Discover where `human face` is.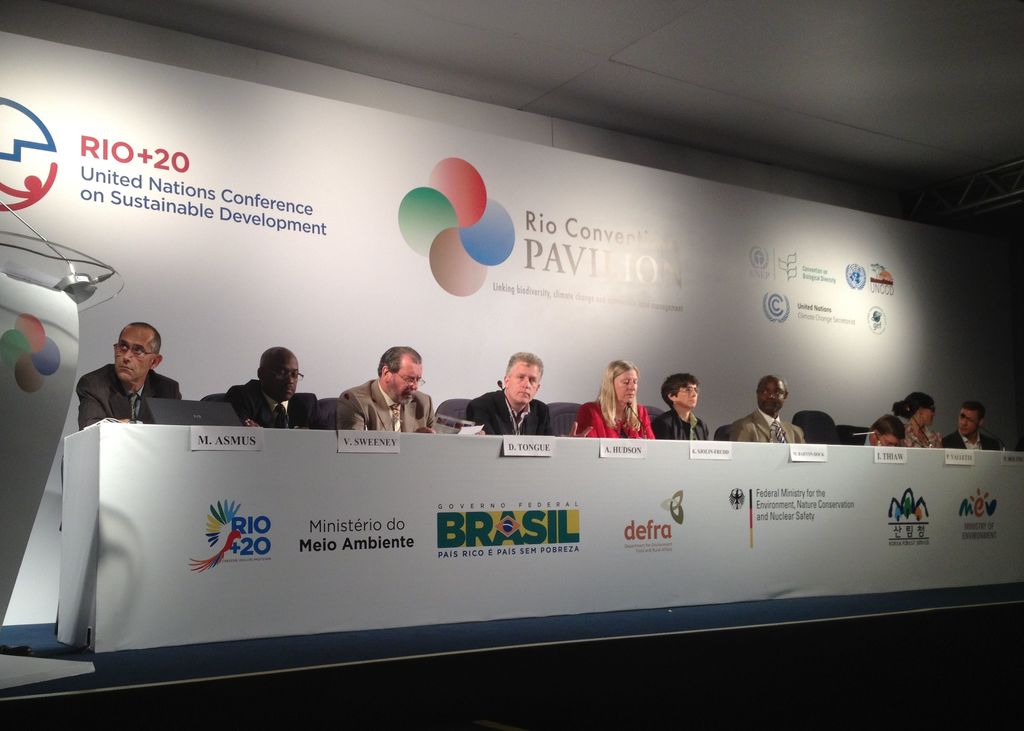
Discovered at 918,406,932,423.
